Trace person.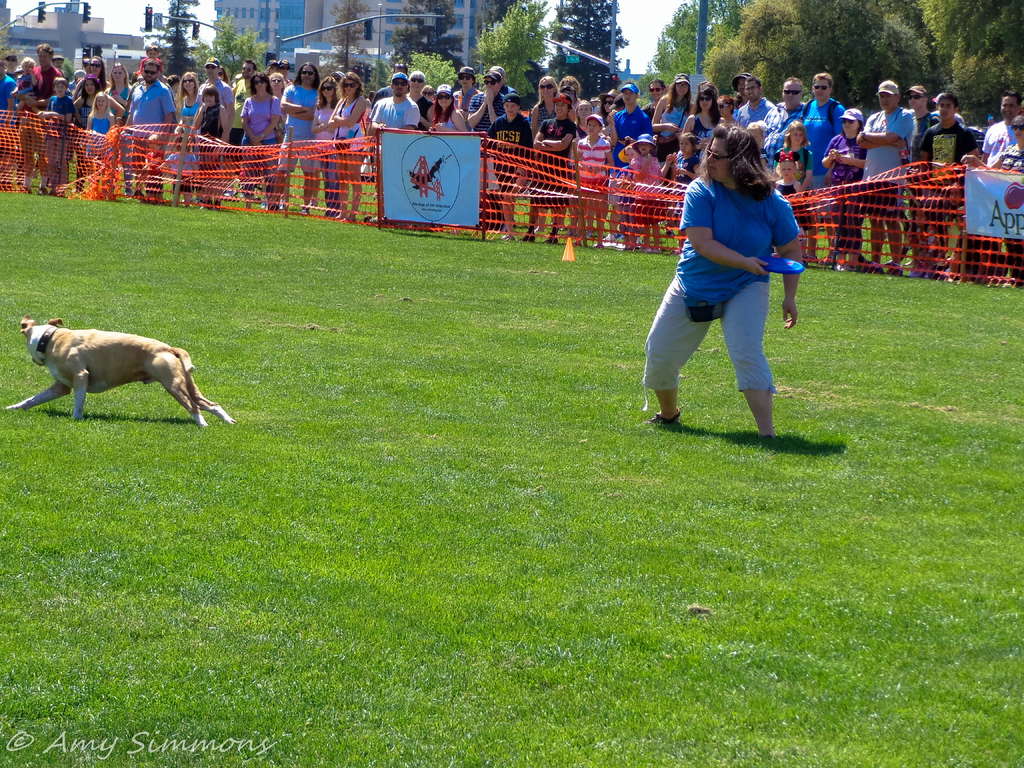
Traced to bbox=[277, 64, 322, 180].
